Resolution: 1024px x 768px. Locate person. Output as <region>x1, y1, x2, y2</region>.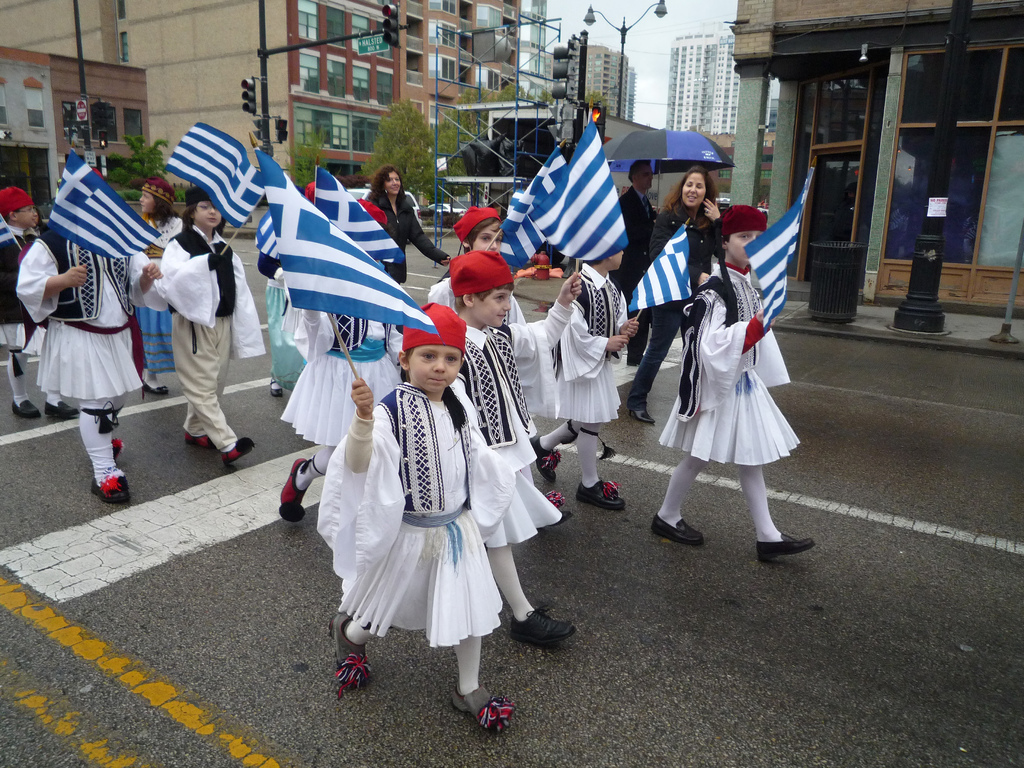
<region>631, 163, 723, 425</region>.
